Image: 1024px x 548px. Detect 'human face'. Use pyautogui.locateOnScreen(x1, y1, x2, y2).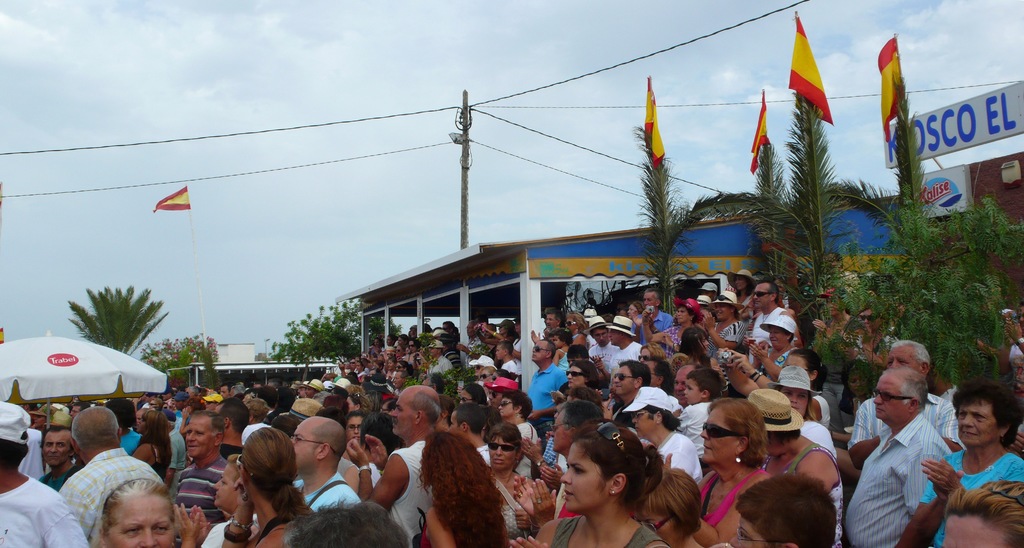
pyautogui.locateOnScreen(553, 335, 563, 346).
